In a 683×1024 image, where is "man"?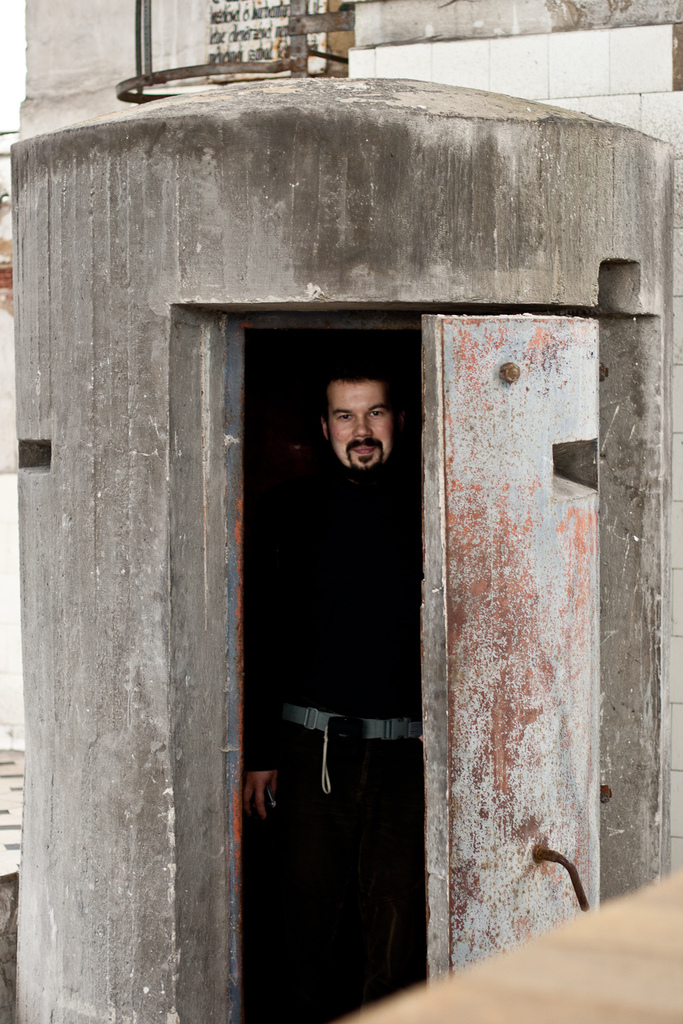
box(245, 357, 426, 1023).
